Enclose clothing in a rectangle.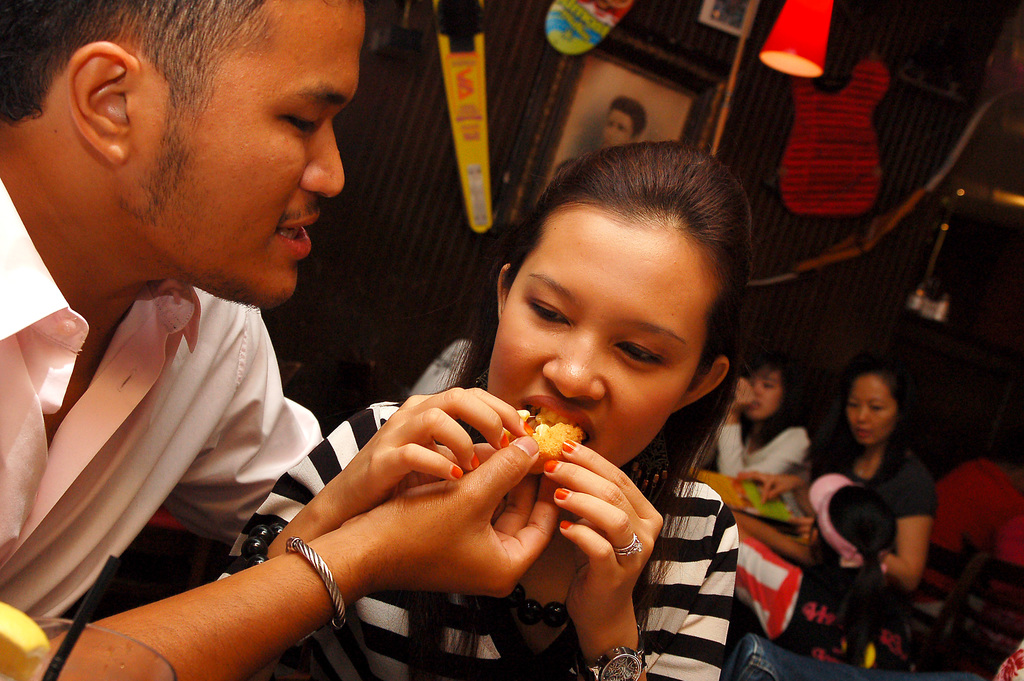
left=932, top=460, right=1023, bottom=599.
